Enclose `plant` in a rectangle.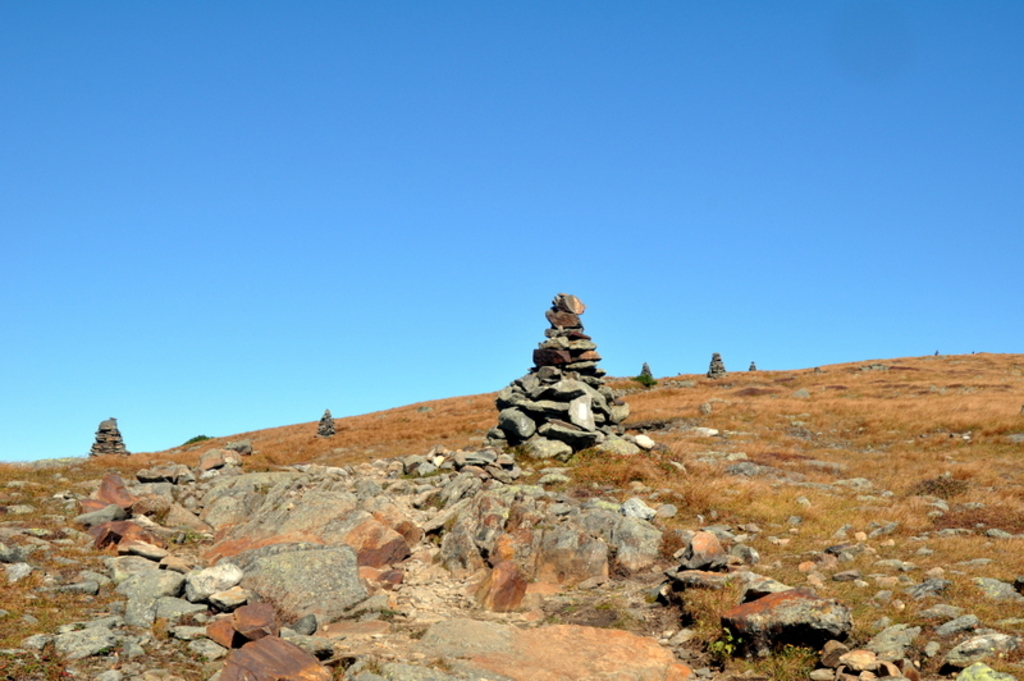
(x1=534, y1=516, x2=559, y2=533).
